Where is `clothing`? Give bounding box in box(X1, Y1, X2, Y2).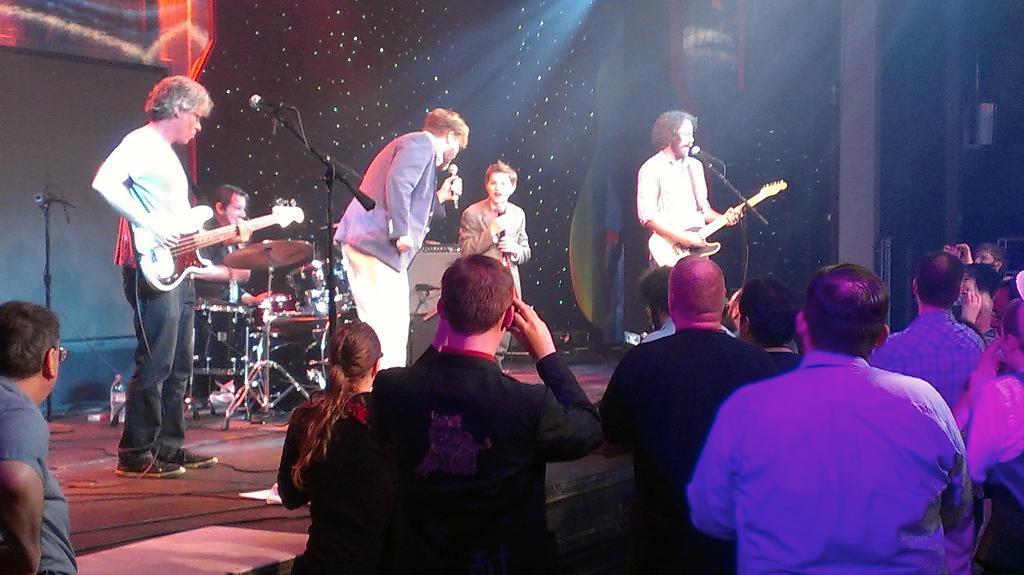
box(91, 127, 197, 462).
